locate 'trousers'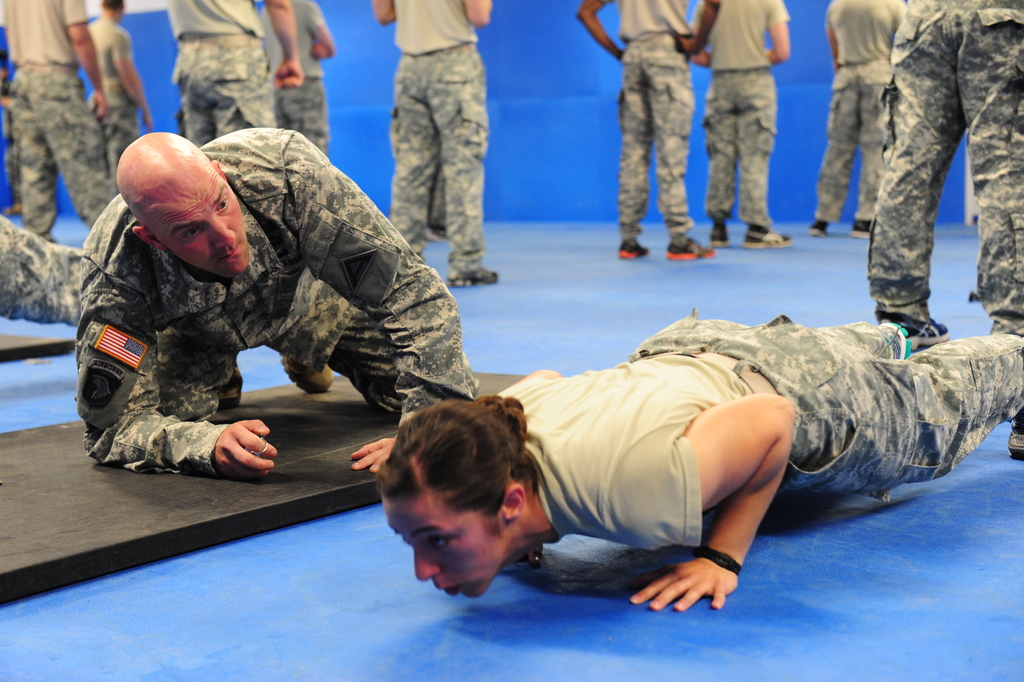
left=617, top=48, right=697, bottom=236
